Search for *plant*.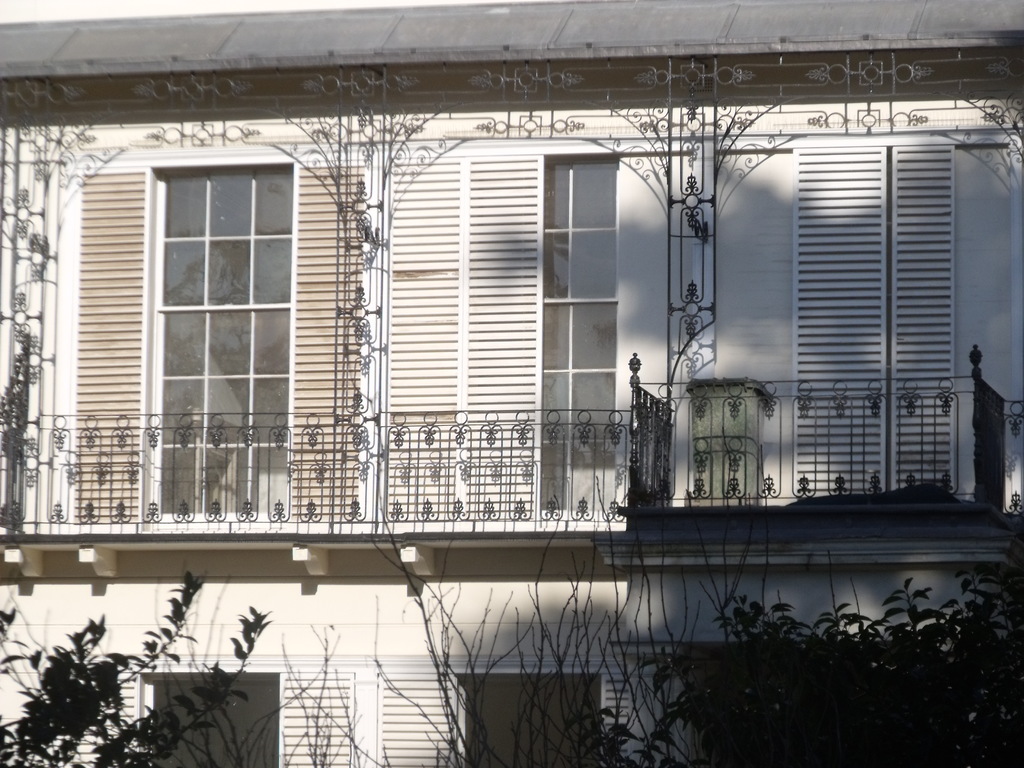
Found at [x1=265, y1=449, x2=719, y2=767].
